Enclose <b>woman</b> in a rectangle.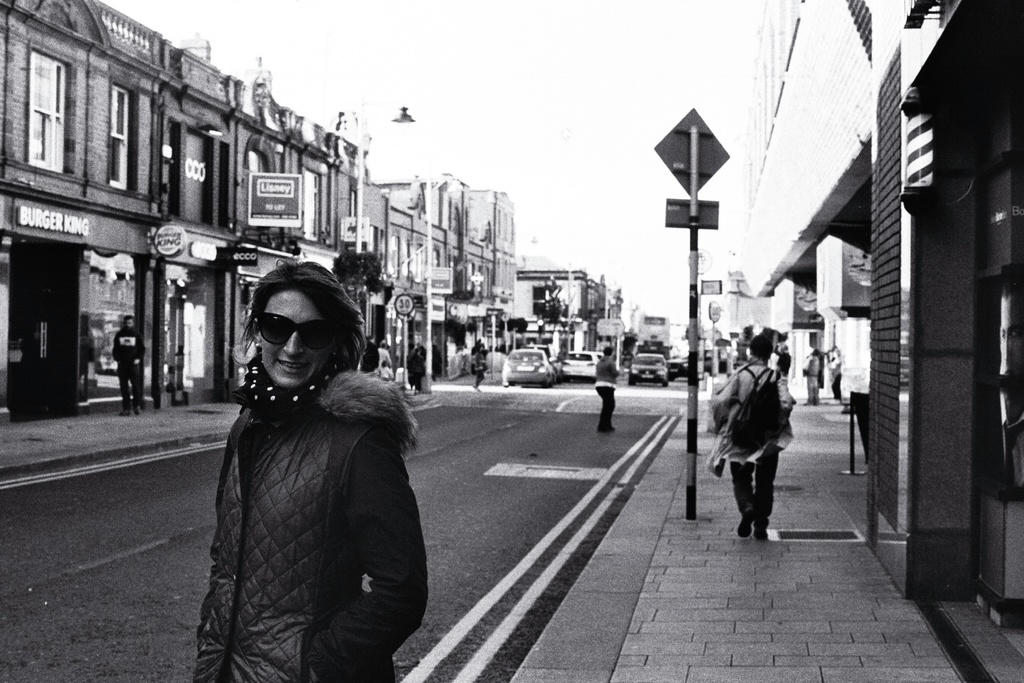
Rect(189, 227, 412, 682).
